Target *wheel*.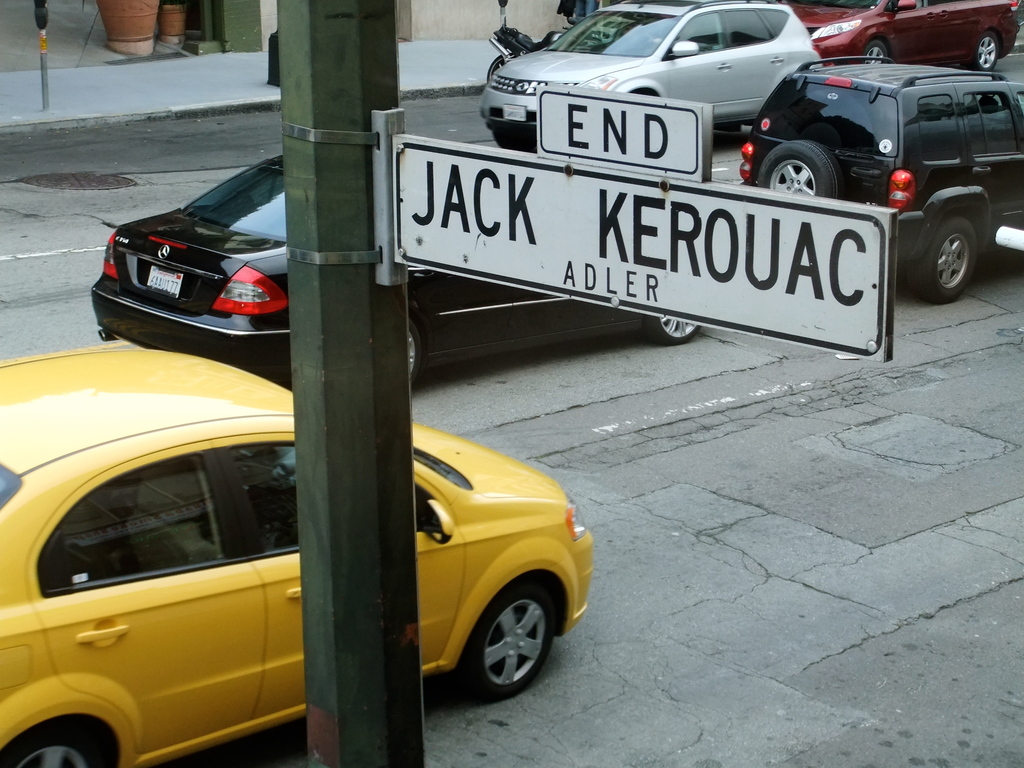
Target region: rect(397, 308, 428, 397).
